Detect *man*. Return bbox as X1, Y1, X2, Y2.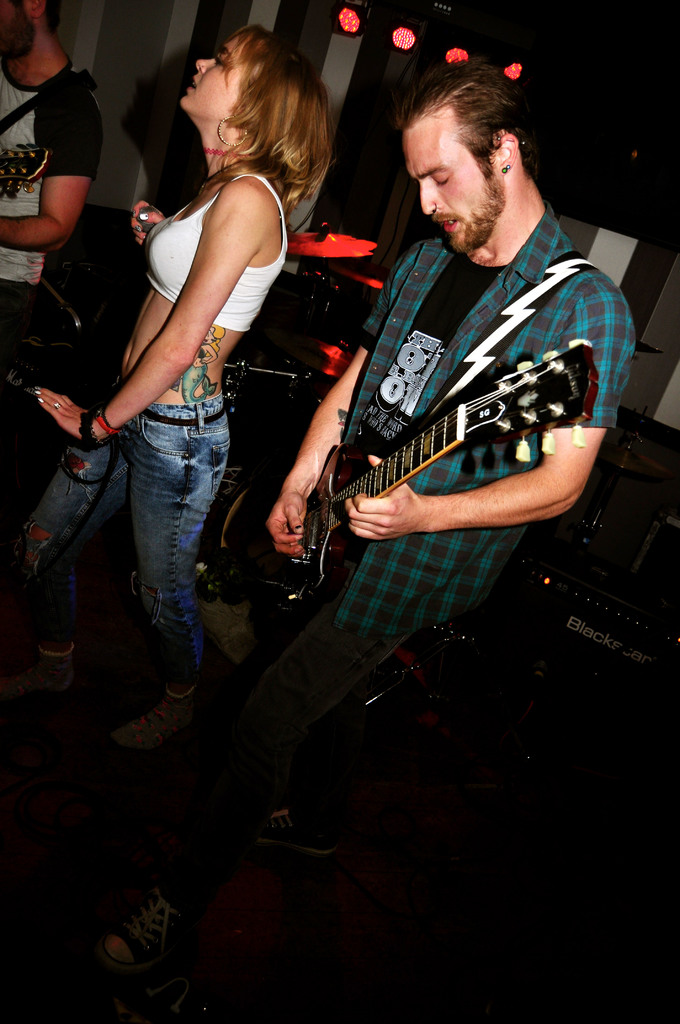
0, 0, 103, 391.
